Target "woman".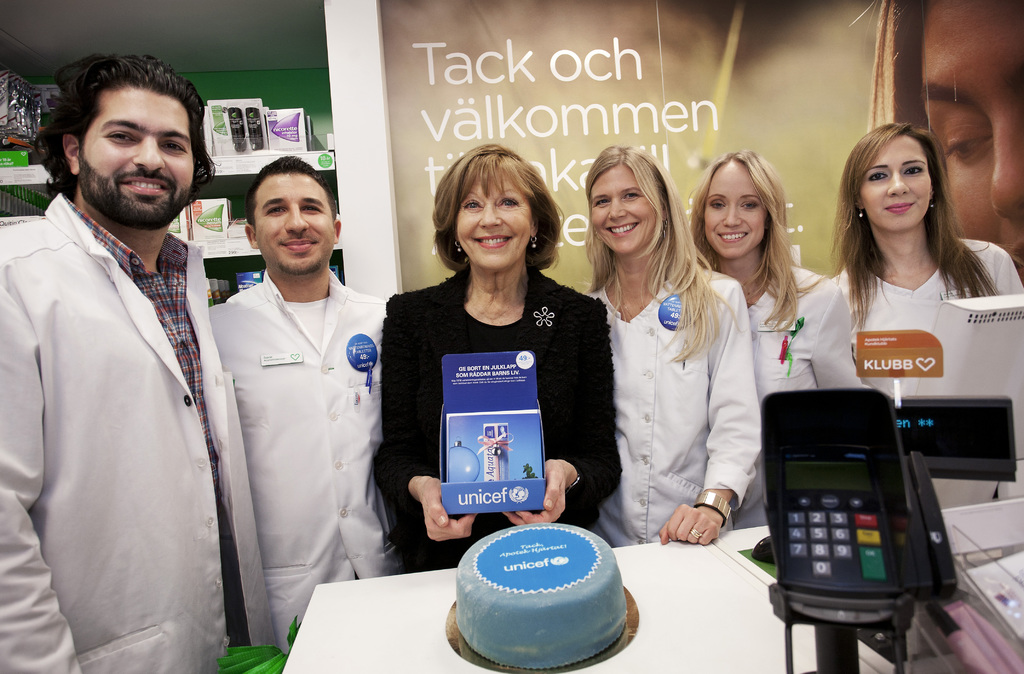
Target region: 691/144/875/531.
